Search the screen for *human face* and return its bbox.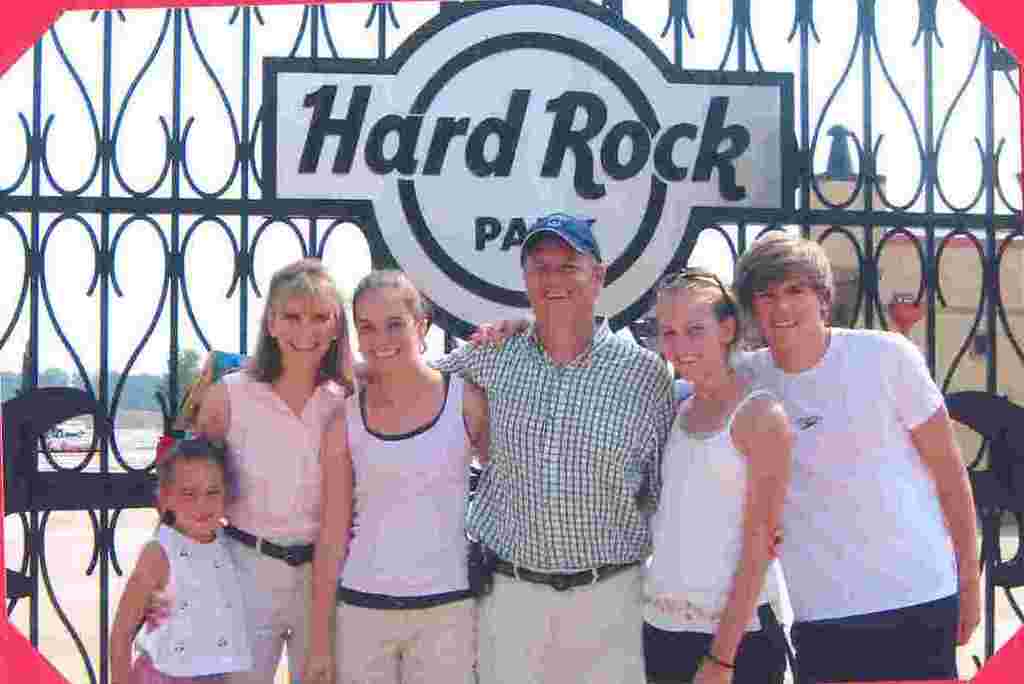
Found: 167,453,218,536.
